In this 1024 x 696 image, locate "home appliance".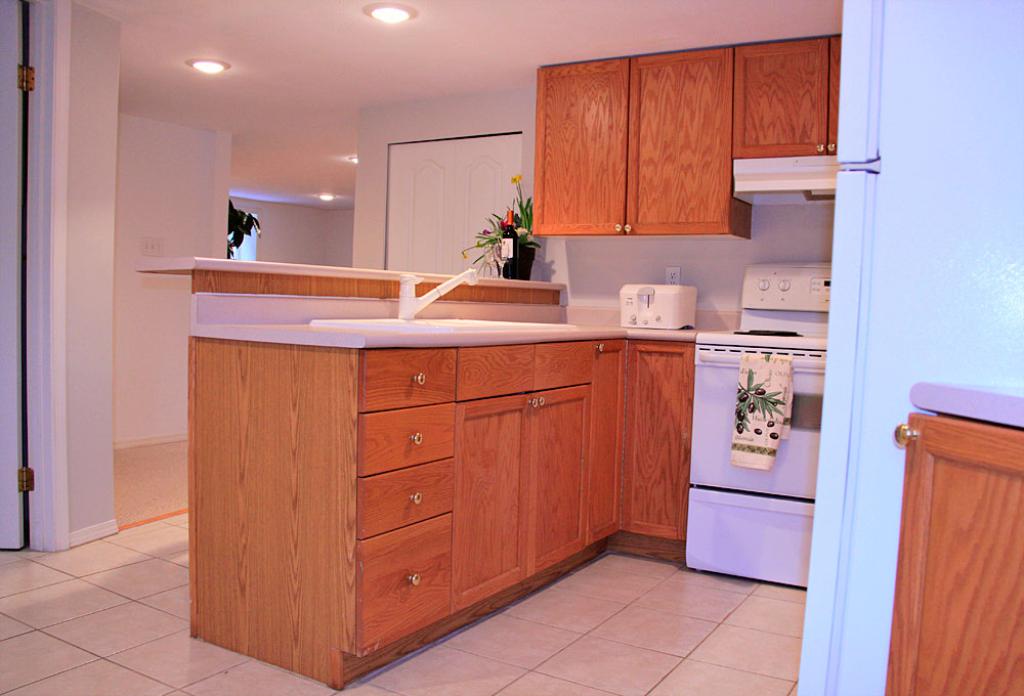
Bounding box: [x1=797, y1=0, x2=1023, y2=695].
